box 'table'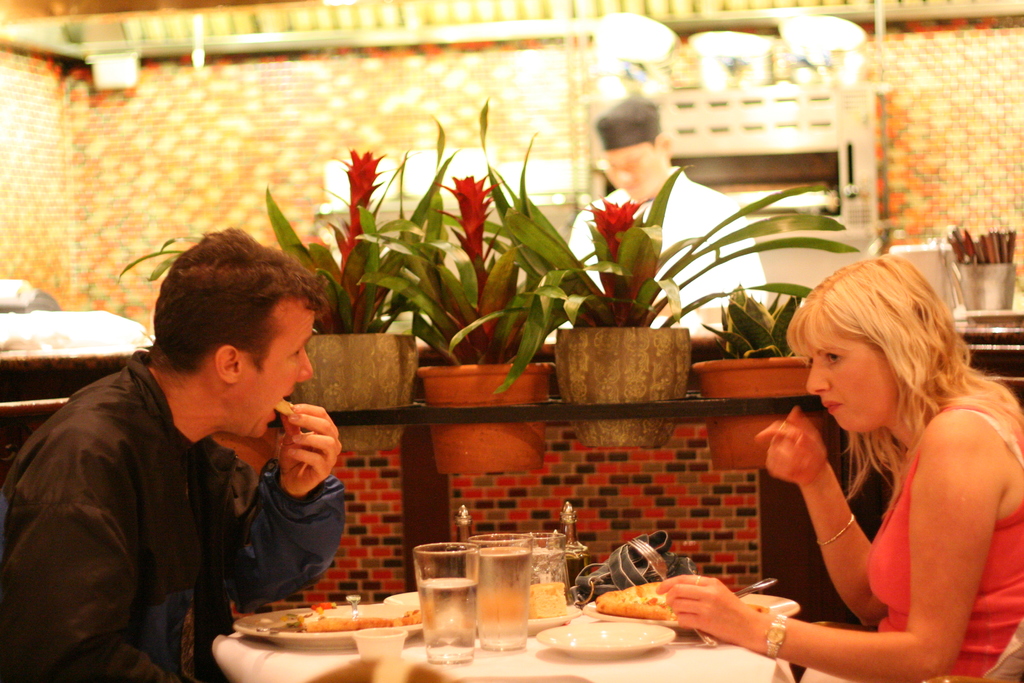
(203,576,781,682)
